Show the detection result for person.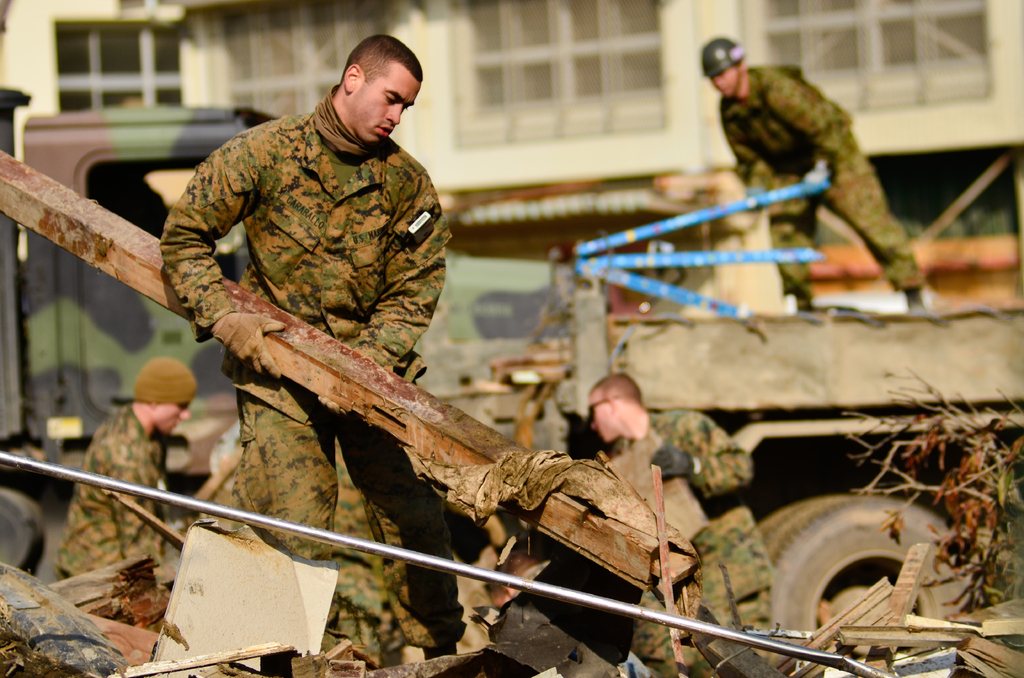
<box>55,358,199,583</box>.
